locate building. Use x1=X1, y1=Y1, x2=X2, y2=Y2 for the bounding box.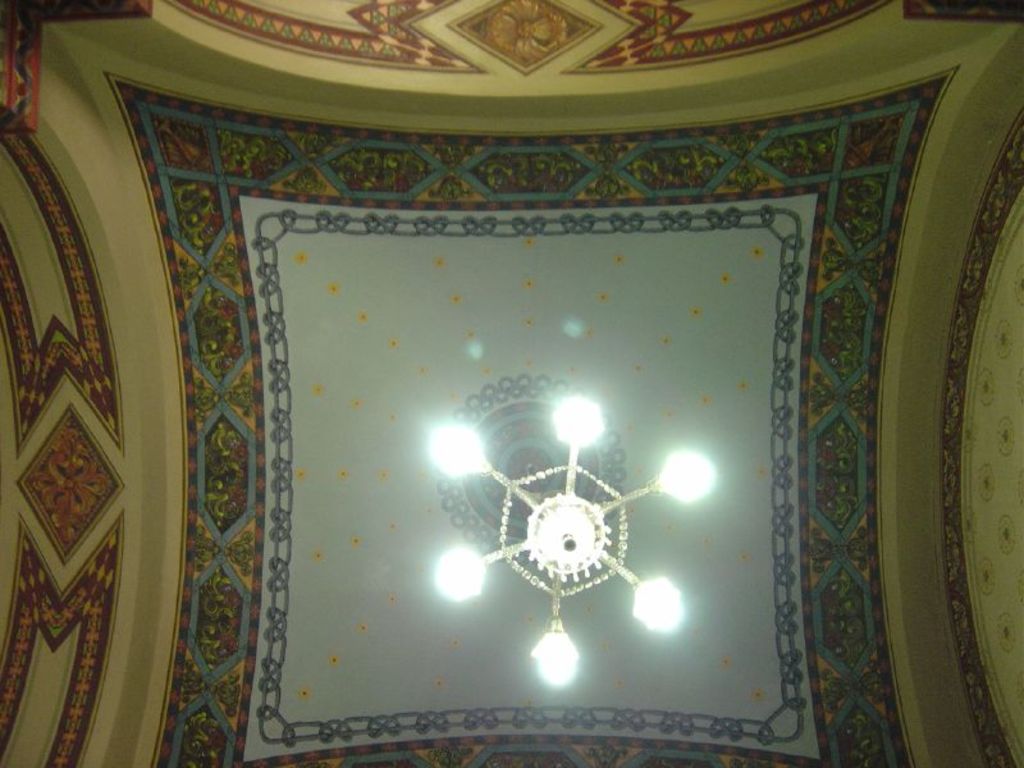
x1=0, y1=0, x2=1023, y2=767.
